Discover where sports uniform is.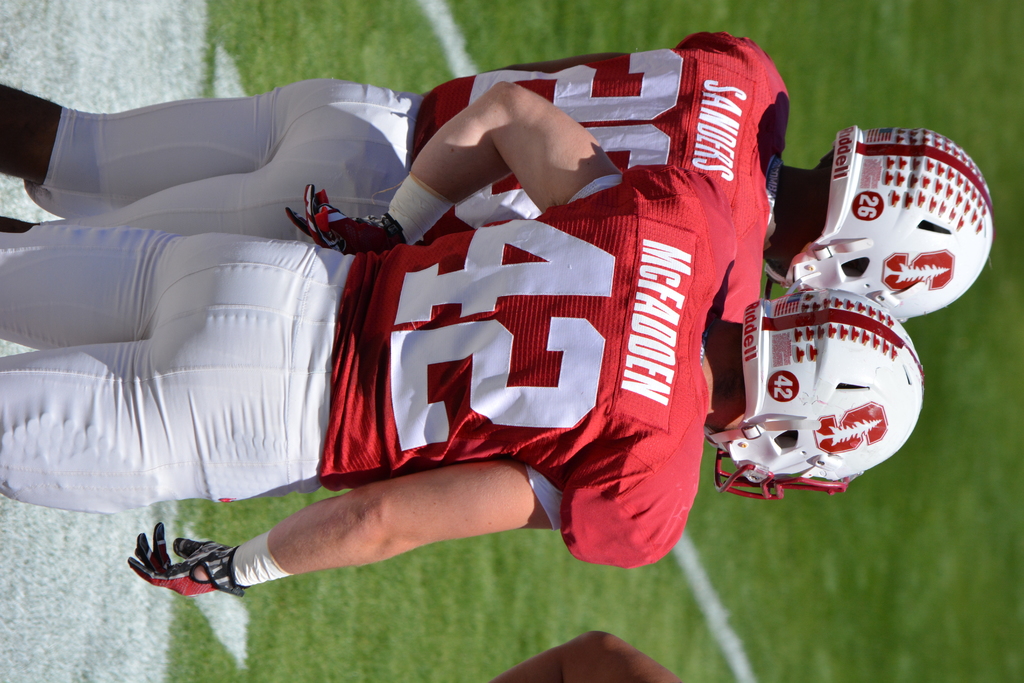
Discovered at left=0, top=225, right=330, bottom=515.
